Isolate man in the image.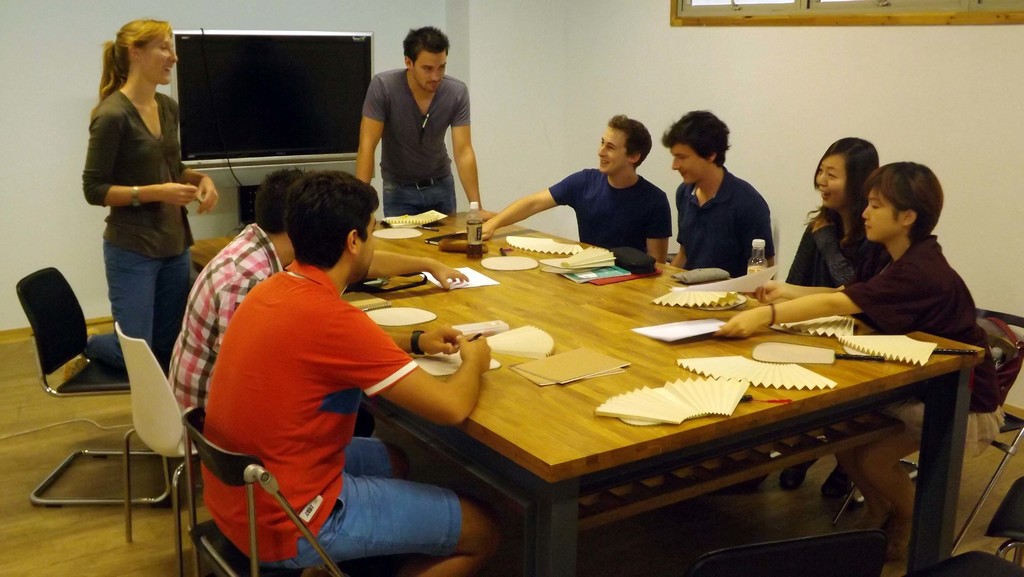
Isolated region: left=346, top=24, right=495, bottom=215.
